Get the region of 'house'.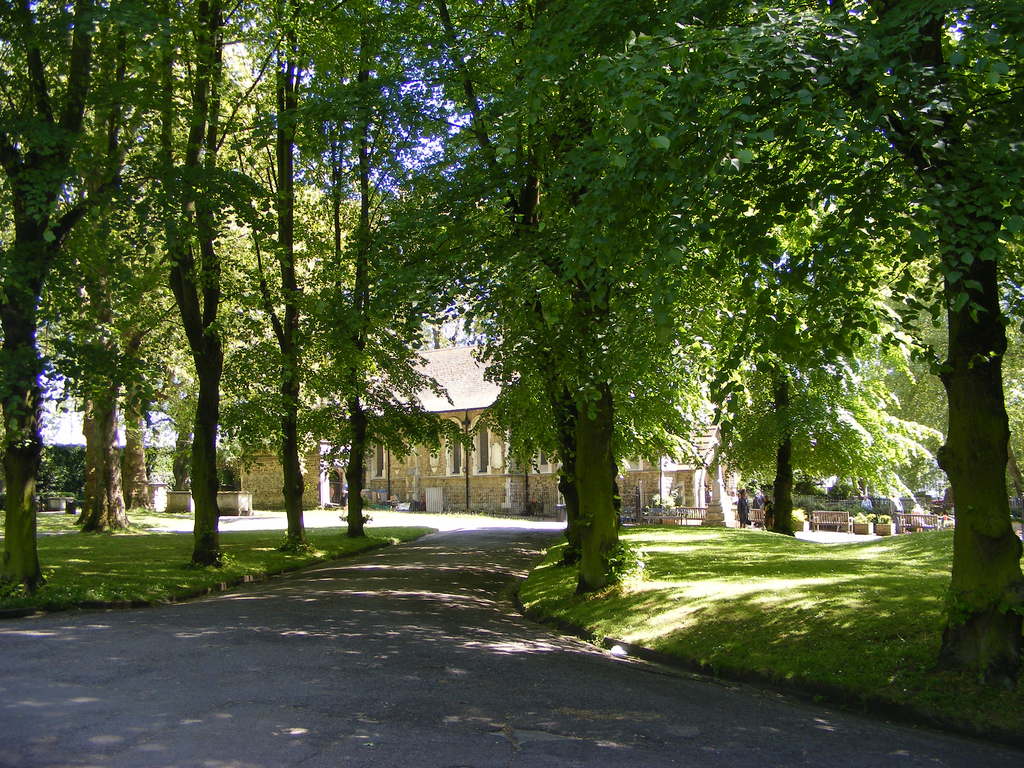
x1=342 y1=342 x2=728 y2=515.
